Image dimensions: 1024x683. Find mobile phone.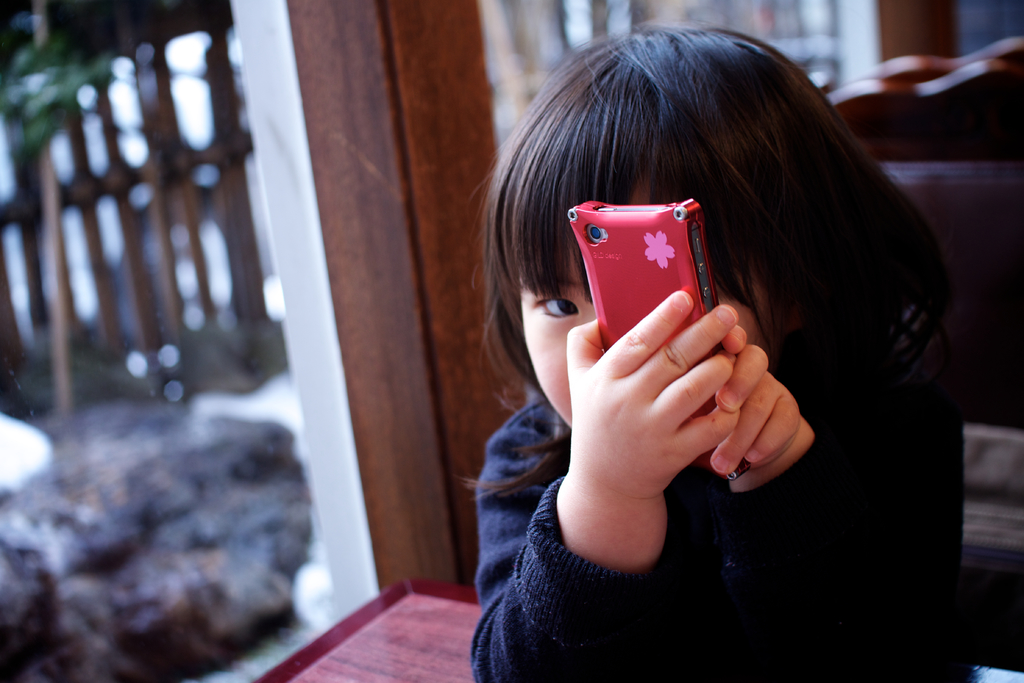
box(576, 170, 740, 343).
